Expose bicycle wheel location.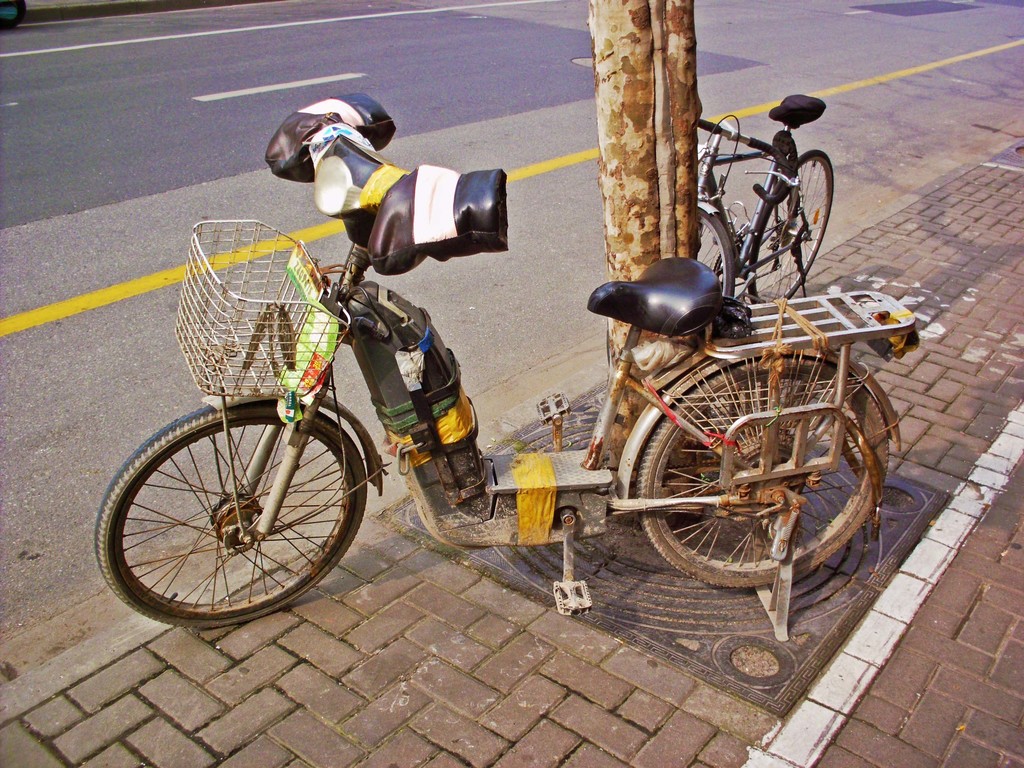
Exposed at [732, 154, 842, 303].
